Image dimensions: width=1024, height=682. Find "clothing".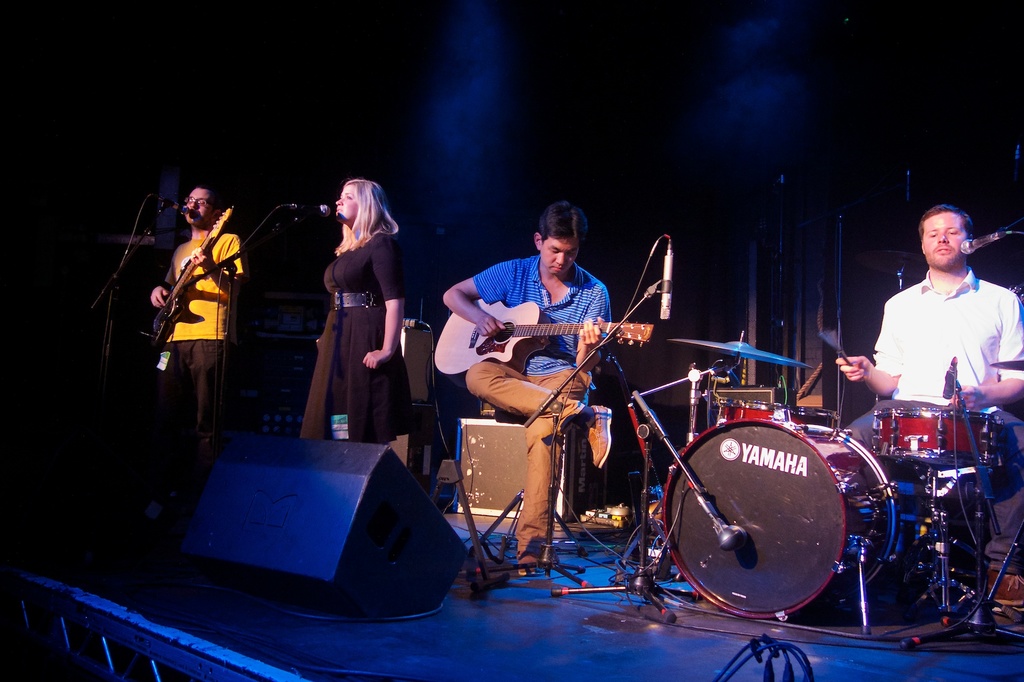
box=[166, 338, 216, 469].
